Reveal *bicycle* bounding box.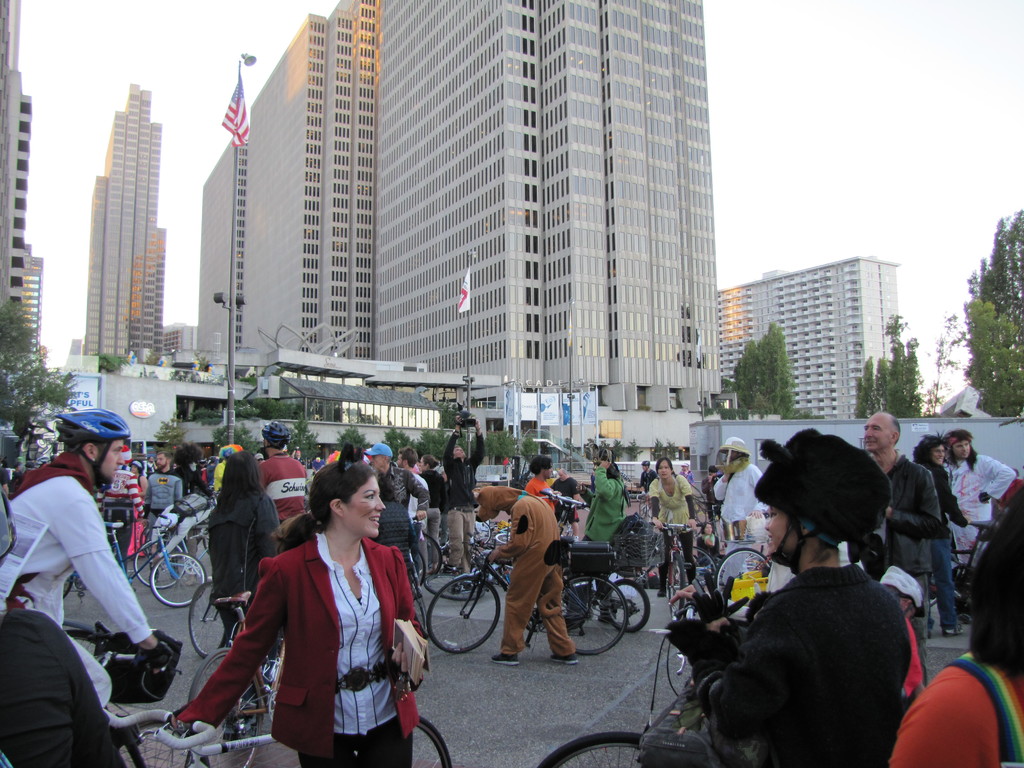
Revealed: region(169, 576, 294, 739).
